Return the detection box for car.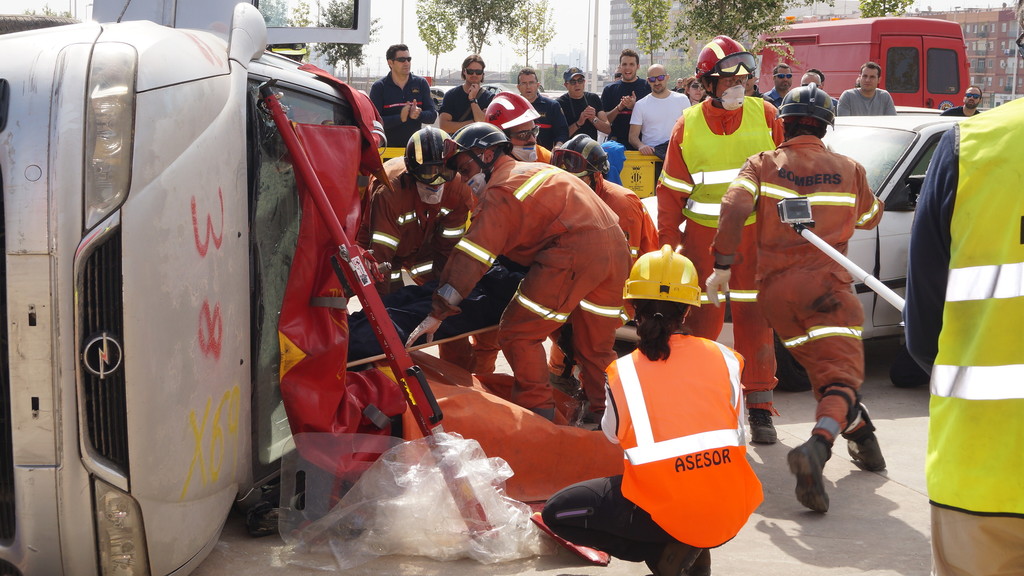
[left=0, top=23, right=518, bottom=566].
